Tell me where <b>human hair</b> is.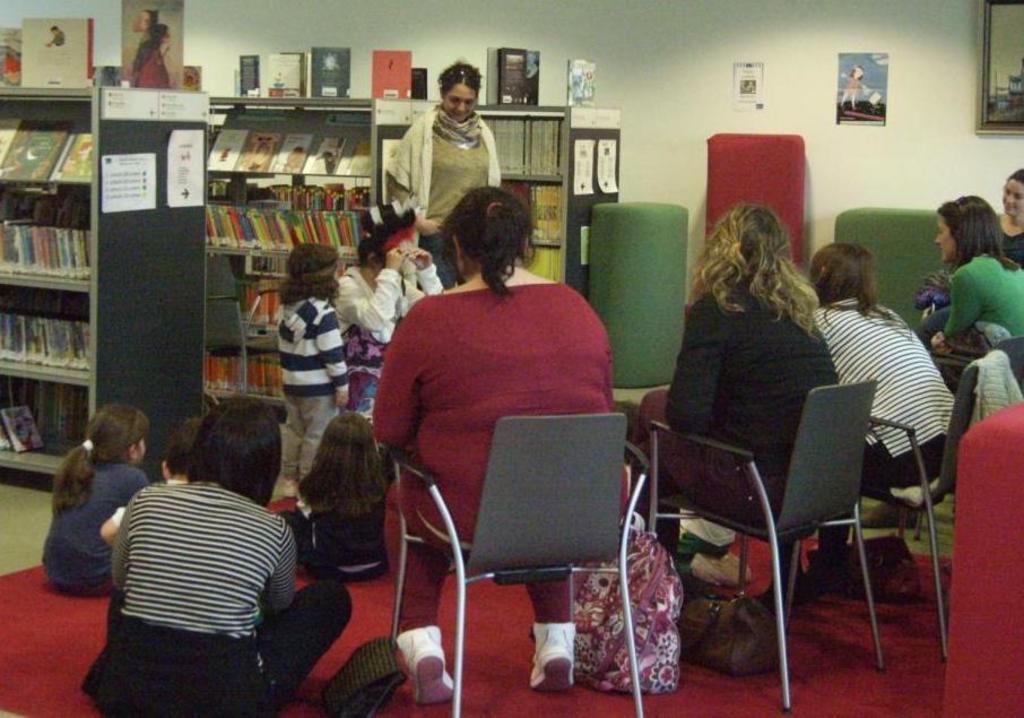
<b>human hair</b> is at box=[280, 239, 335, 302].
